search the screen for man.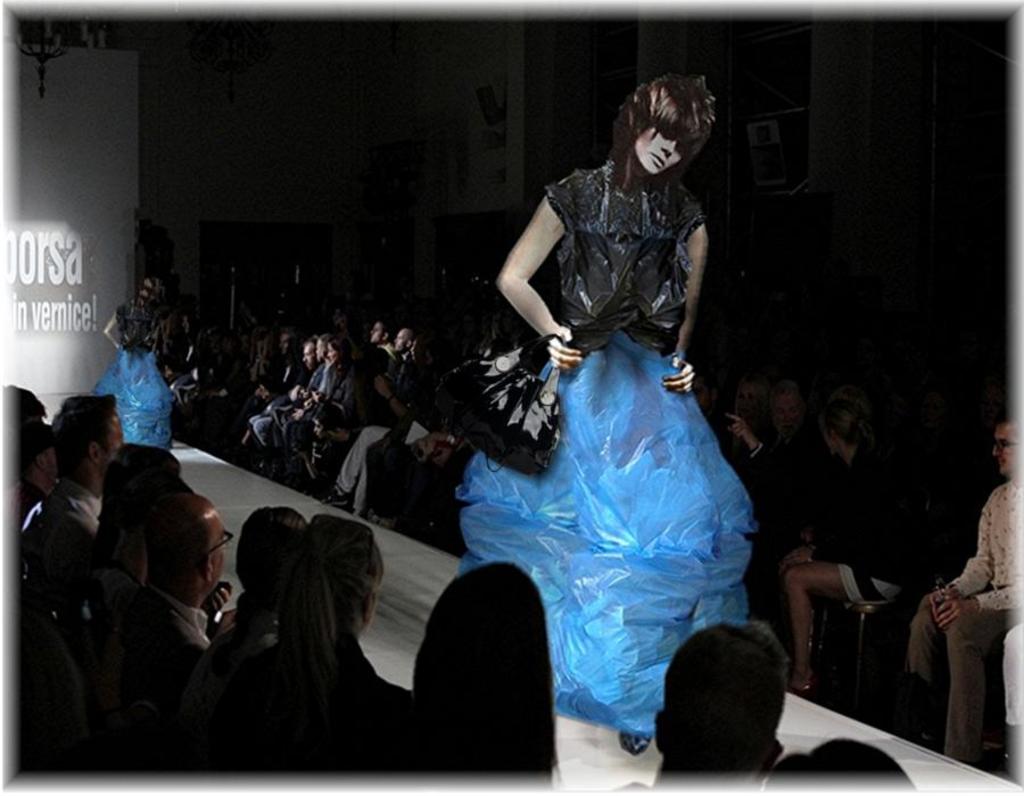
Found at left=619, top=616, right=791, bottom=795.
